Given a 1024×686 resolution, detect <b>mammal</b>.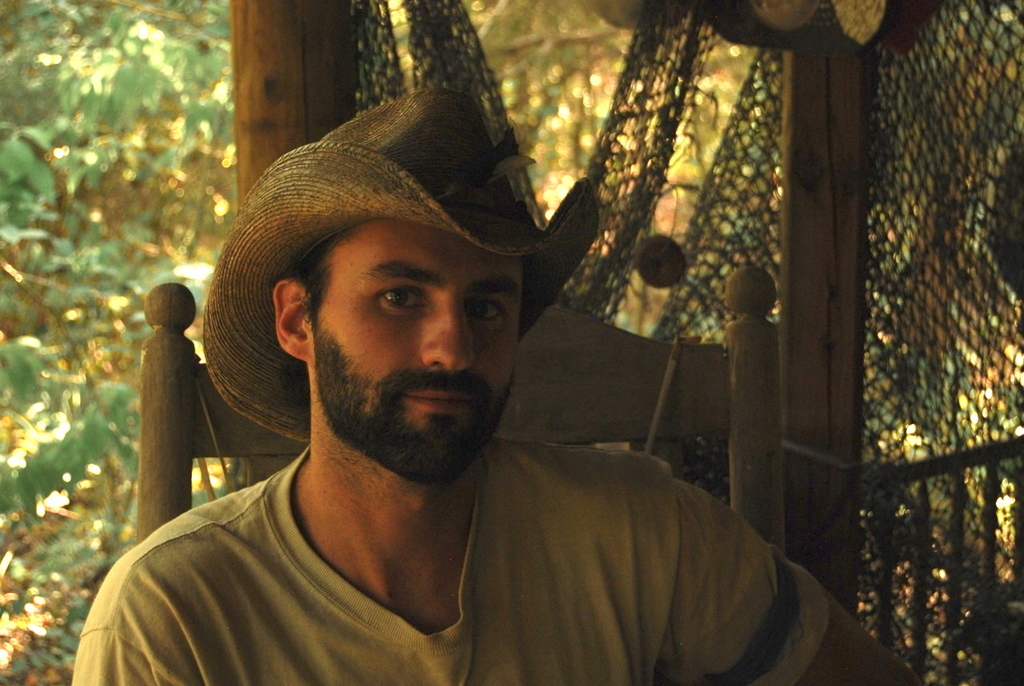
rect(46, 140, 835, 661).
